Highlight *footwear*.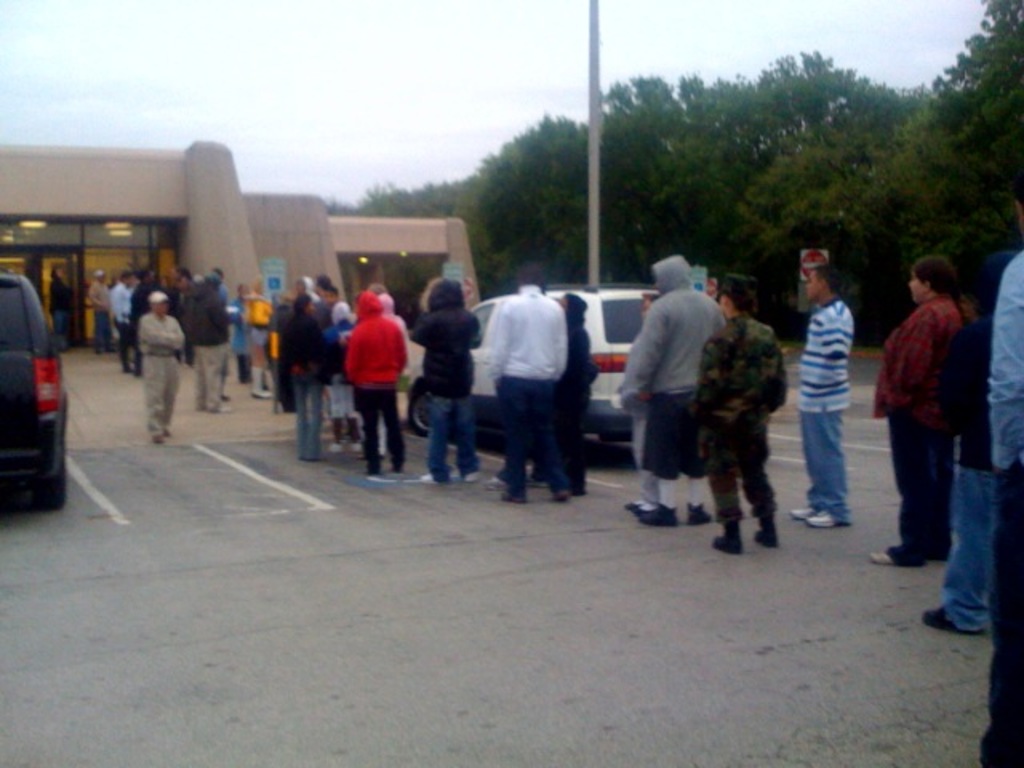
Highlighted region: box(803, 506, 851, 528).
